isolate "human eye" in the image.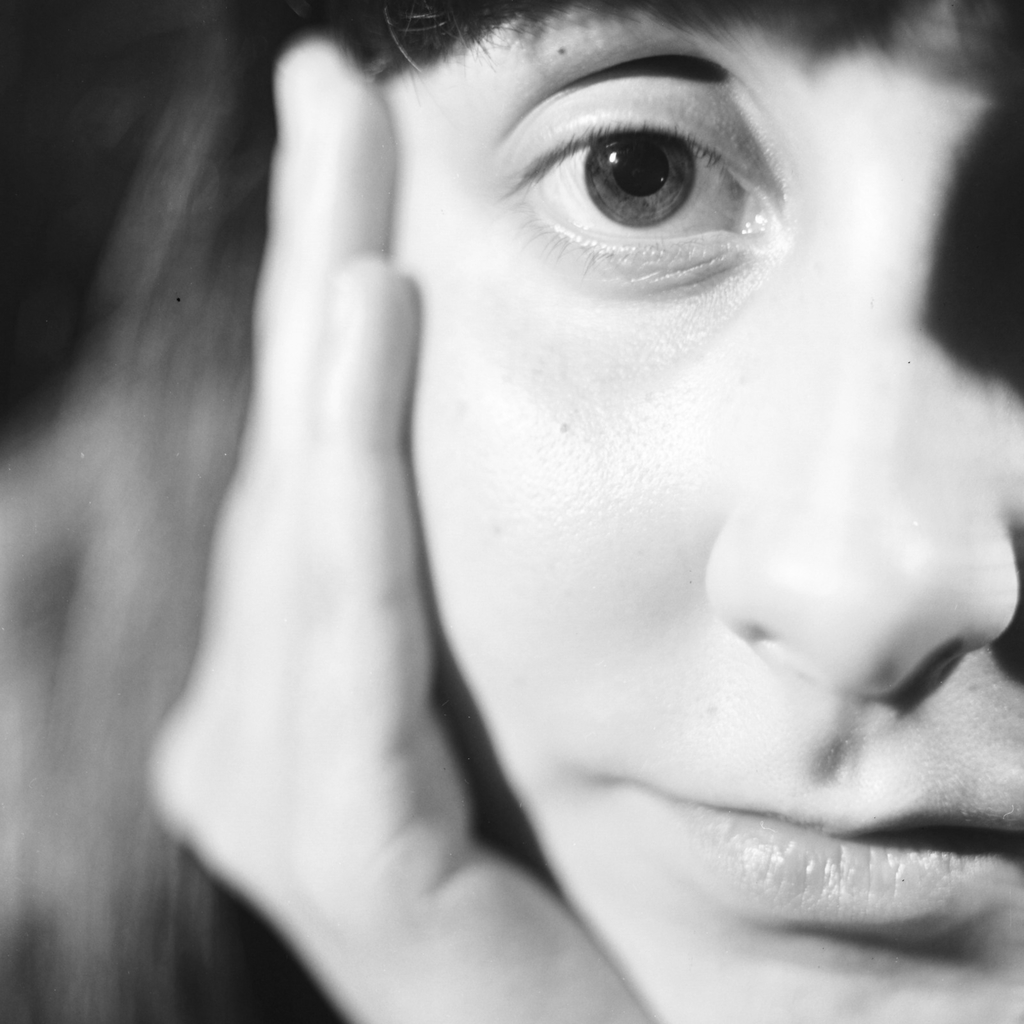
Isolated region: Rect(493, 61, 787, 285).
